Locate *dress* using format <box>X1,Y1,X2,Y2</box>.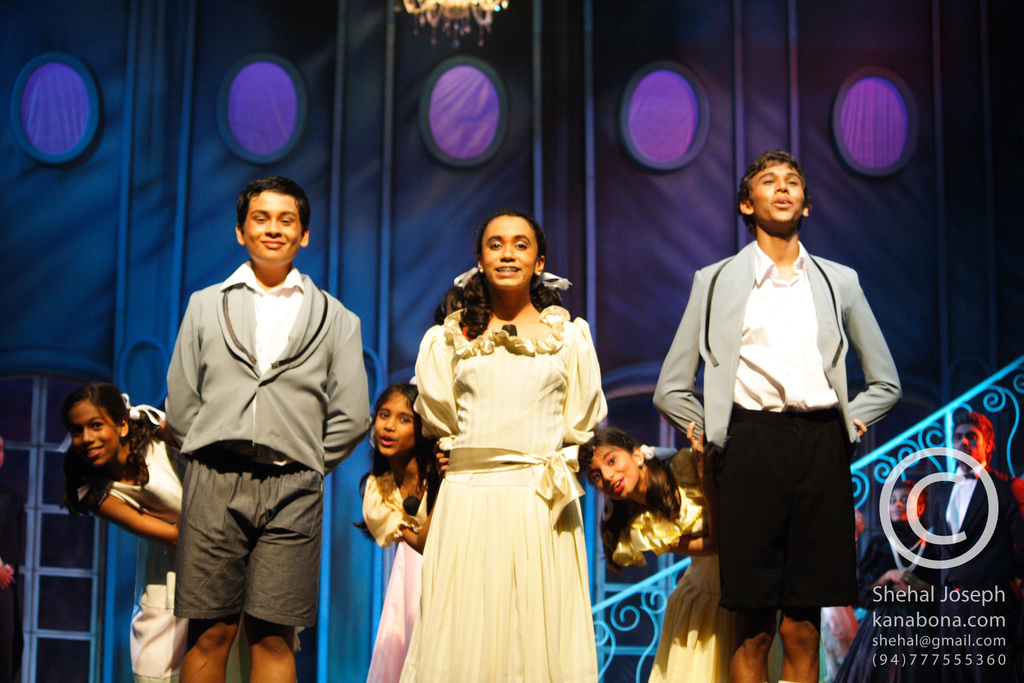
<box>611,448,859,682</box>.
